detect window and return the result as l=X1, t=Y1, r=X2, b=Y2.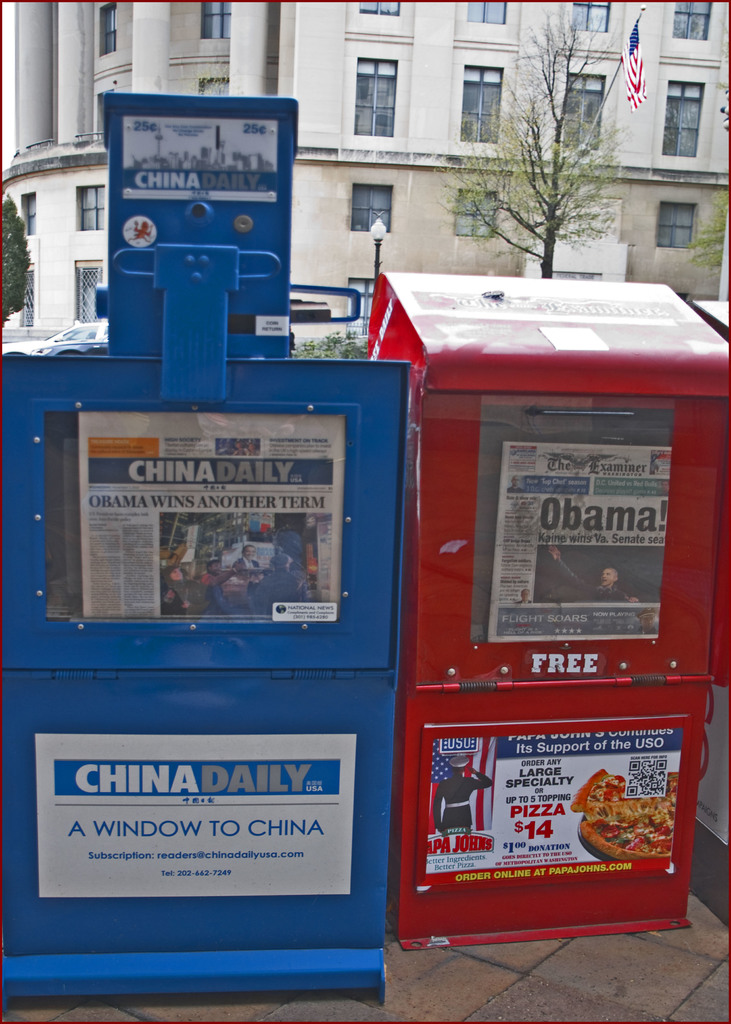
l=461, t=60, r=501, b=140.
